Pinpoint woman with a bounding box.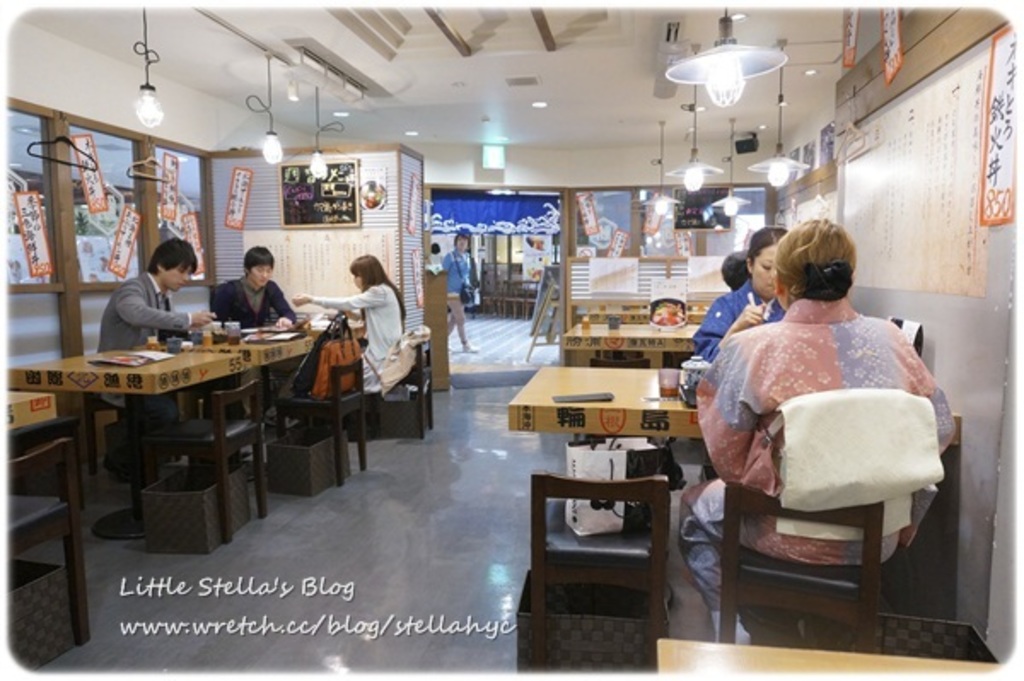
locate(440, 232, 474, 357).
